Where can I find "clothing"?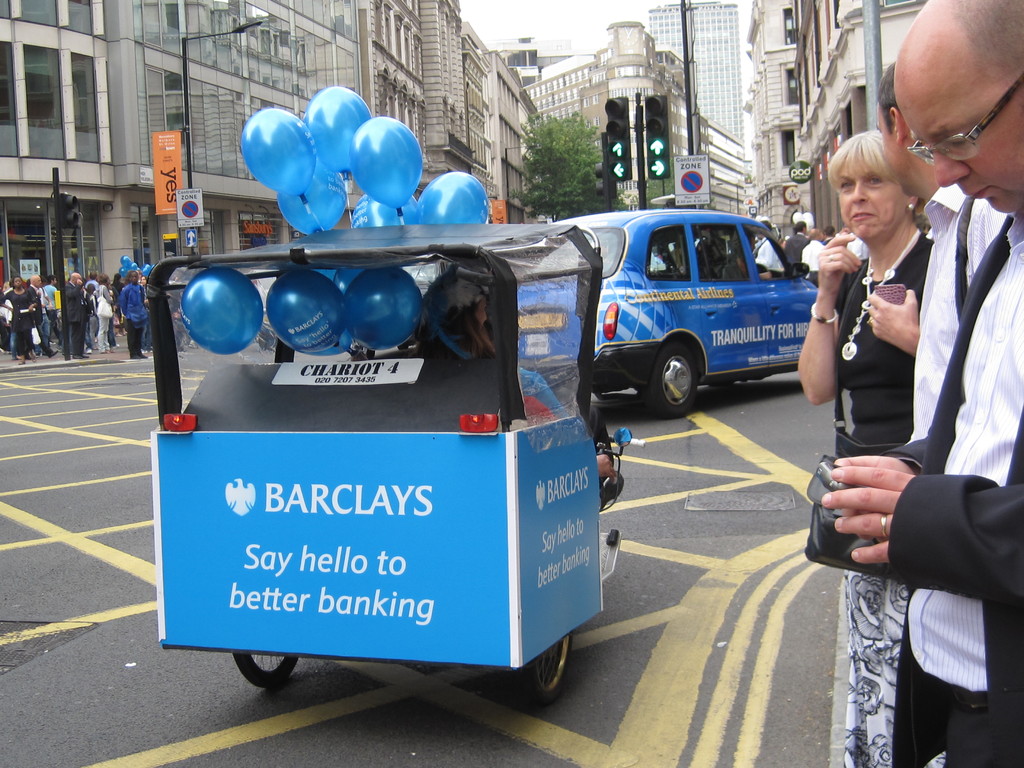
You can find it at [795,235,826,276].
